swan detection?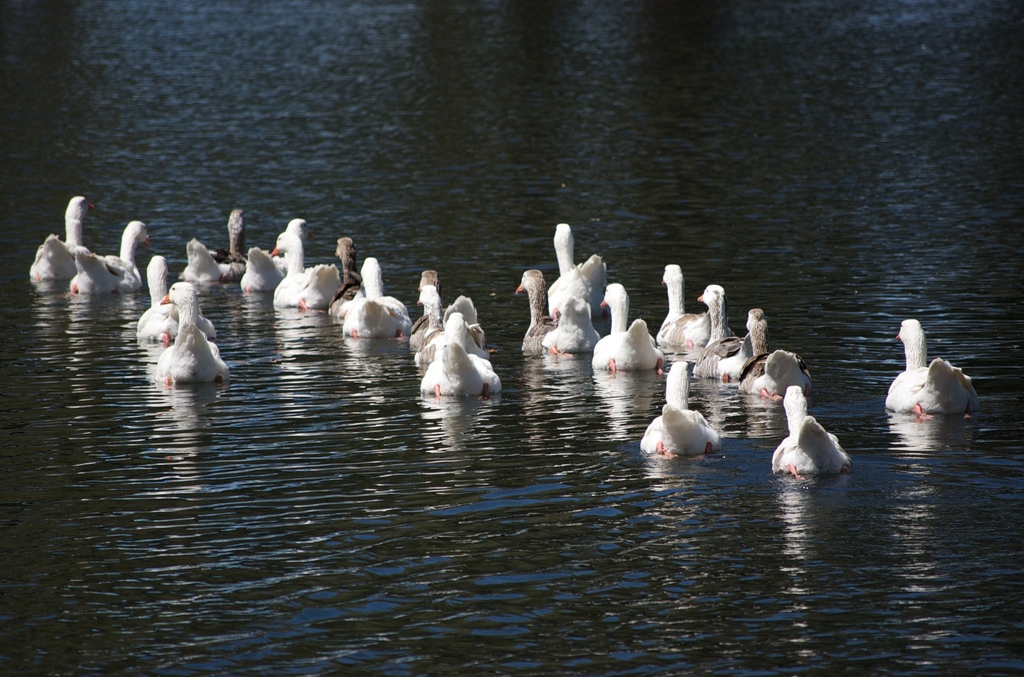
{"x1": 771, "y1": 383, "x2": 853, "y2": 480}
